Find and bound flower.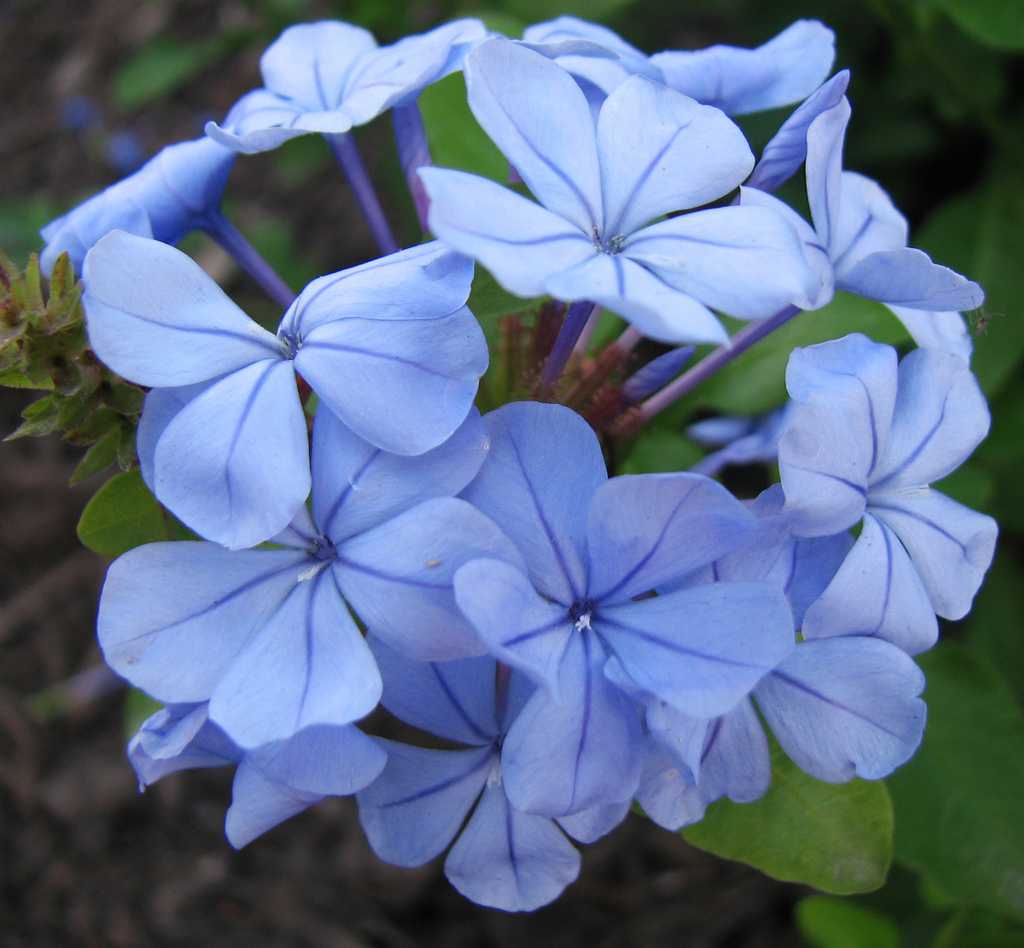
Bound: 379:28:866:347.
